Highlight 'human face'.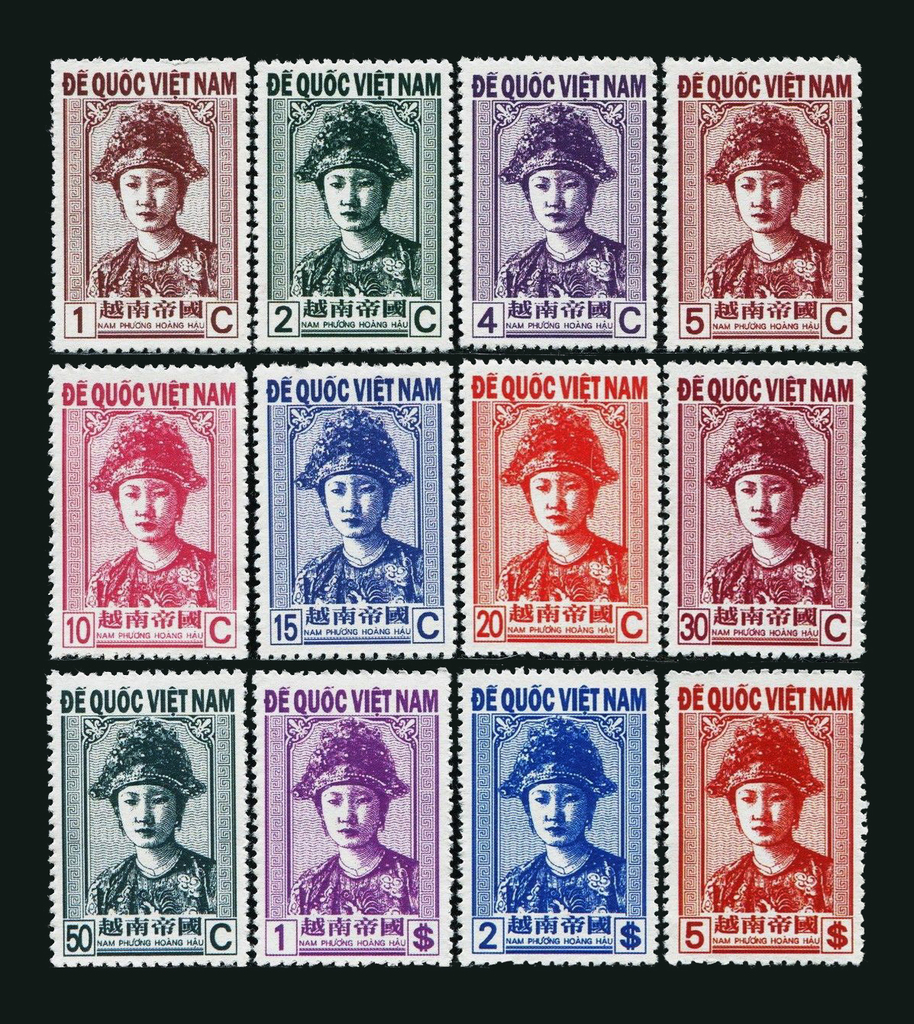
Highlighted region: (x1=734, y1=165, x2=796, y2=234).
